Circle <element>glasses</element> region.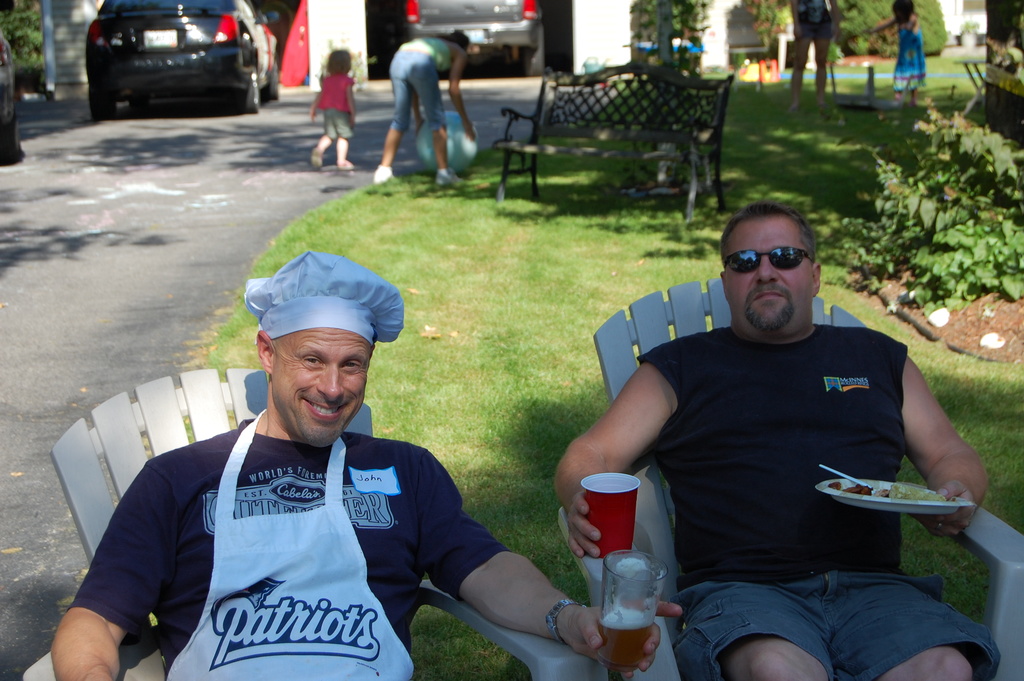
Region: bbox(721, 245, 820, 274).
